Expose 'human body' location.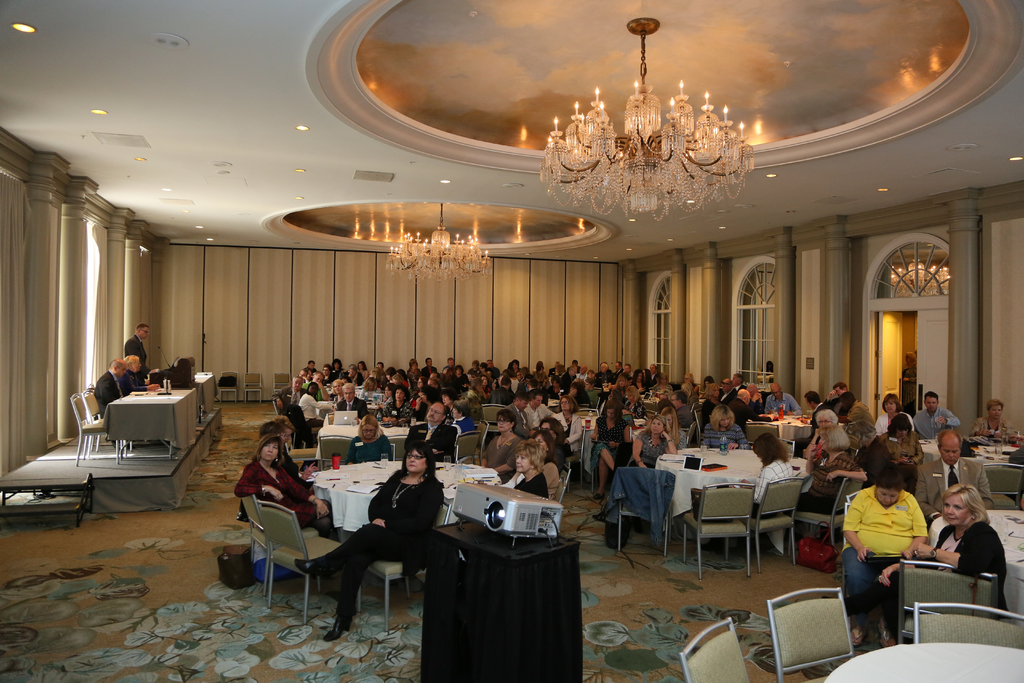
Exposed at box(122, 327, 147, 375).
